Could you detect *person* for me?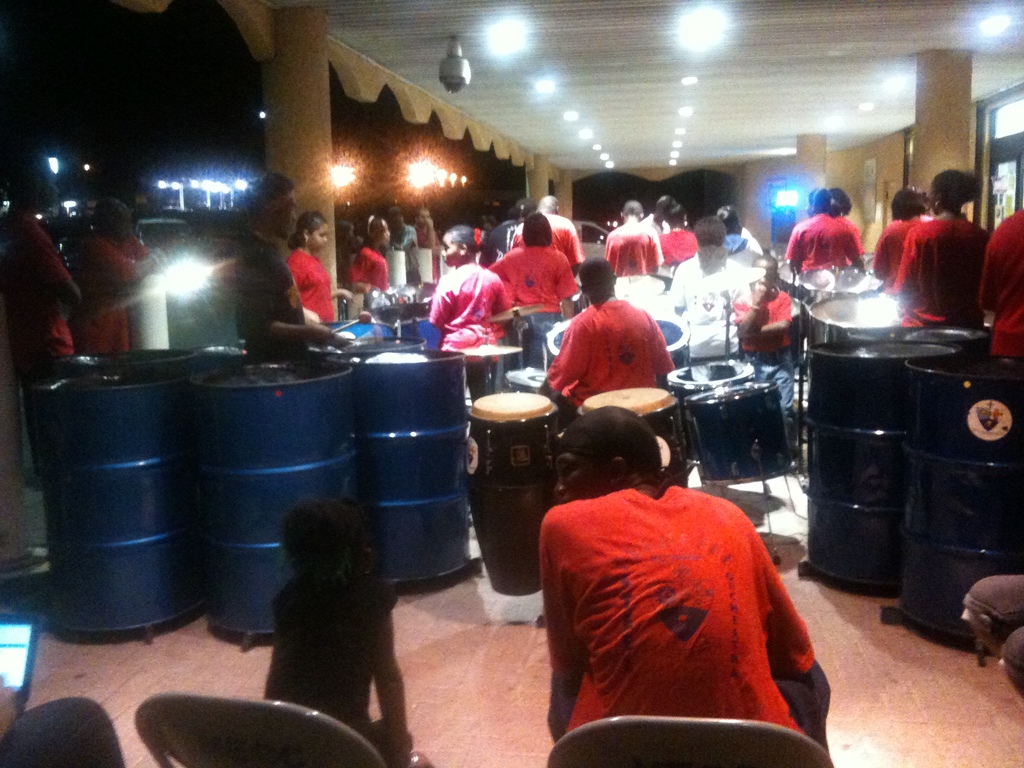
Detection result: [x1=286, y1=213, x2=356, y2=319].
